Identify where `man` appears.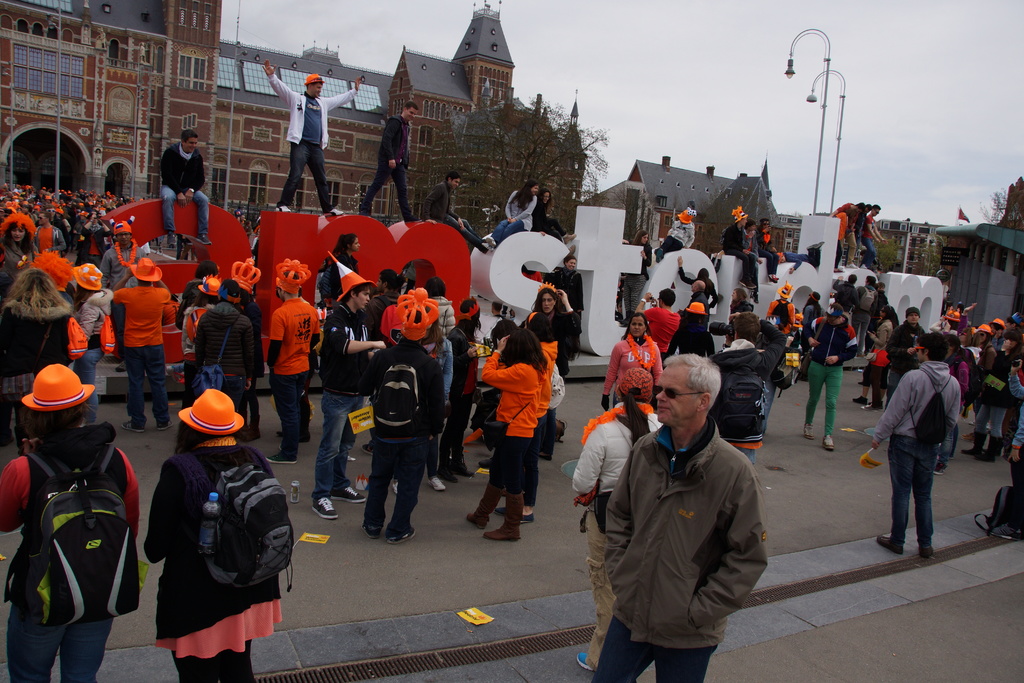
Appears at rect(886, 304, 929, 400).
